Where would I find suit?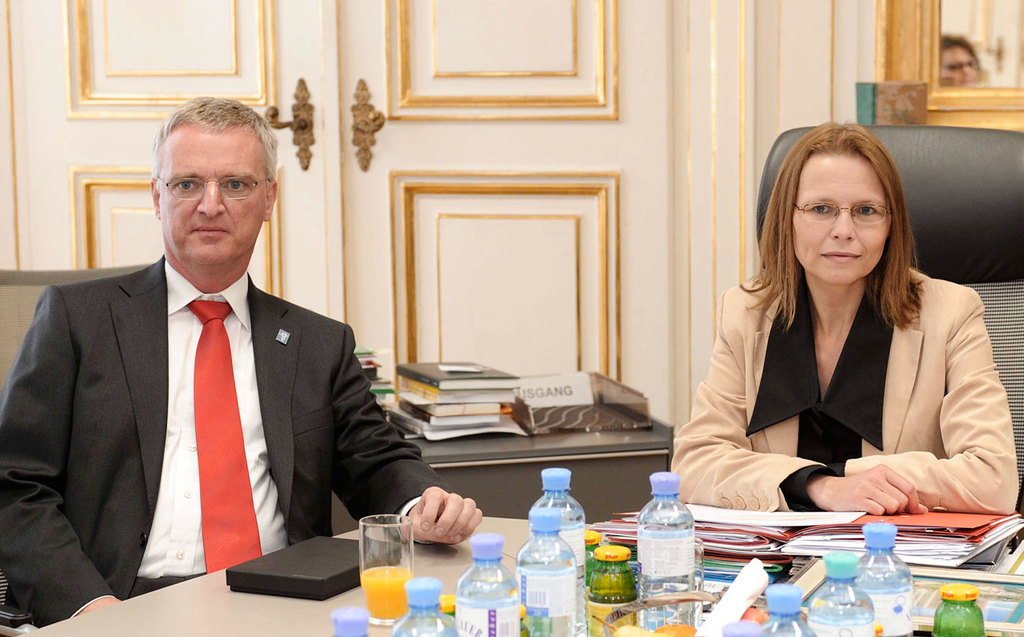
At Rect(669, 277, 1021, 520).
